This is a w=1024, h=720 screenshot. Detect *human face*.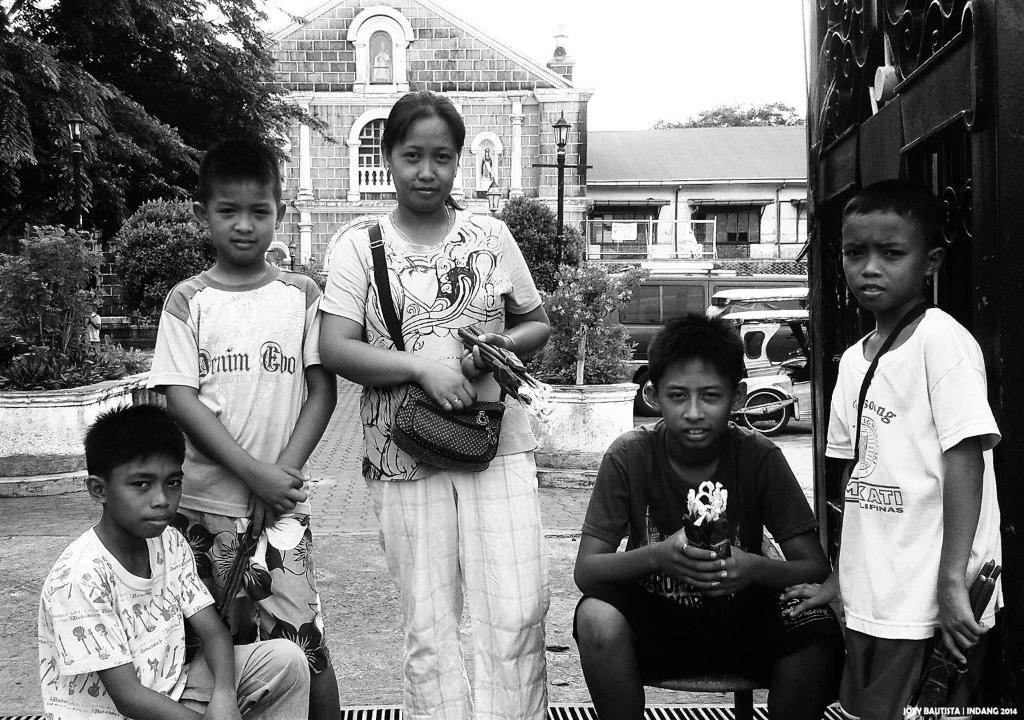
{"left": 389, "top": 113, "right": 455, "bottom": 213}.
